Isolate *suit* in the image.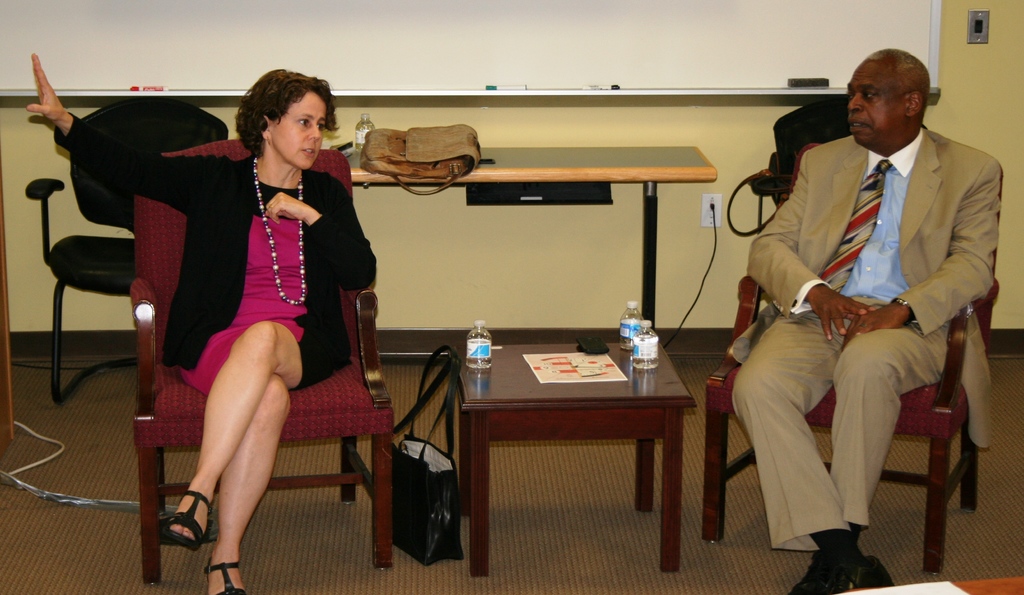
Isolated region: {"left": 743, "top": 60, "right": 993, "bottom": 553}.
